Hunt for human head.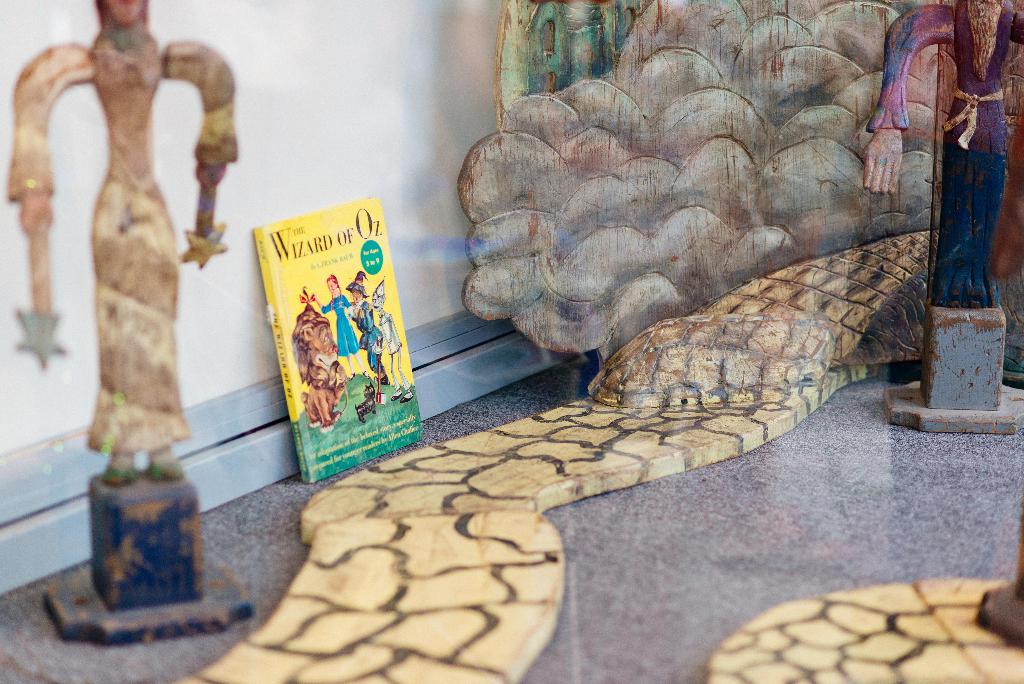
Hunted down at (348,289,362,305).
